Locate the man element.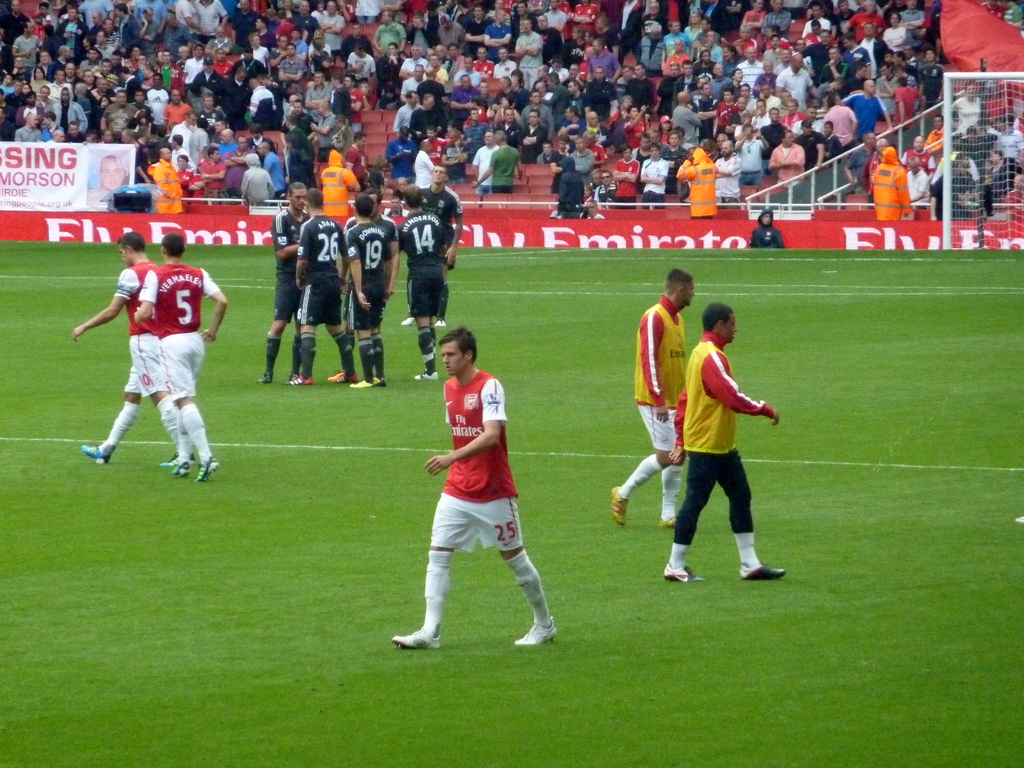
Element bbox: [x1=70, y1=233, x2=163, y2=465].
